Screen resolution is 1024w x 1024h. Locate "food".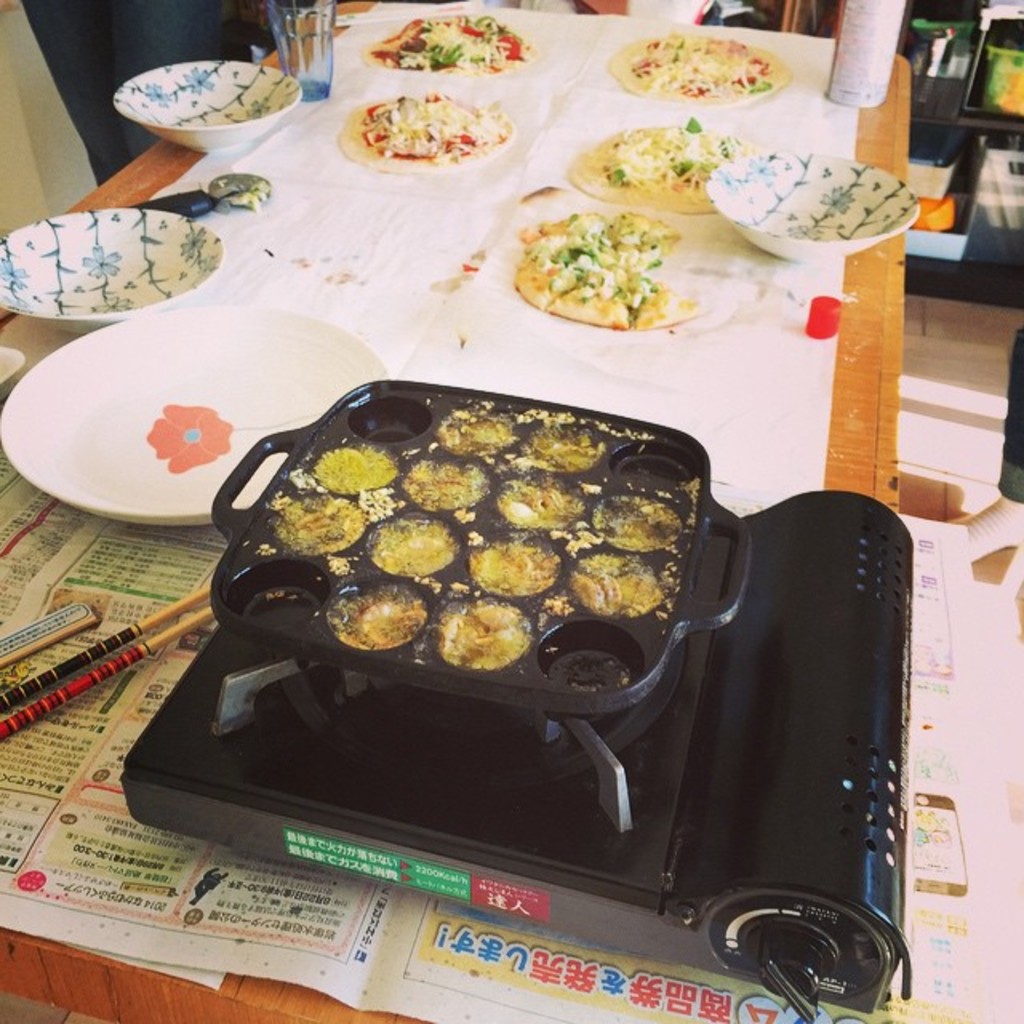
[x1=515, y1=205, x2=707, y2=336].
